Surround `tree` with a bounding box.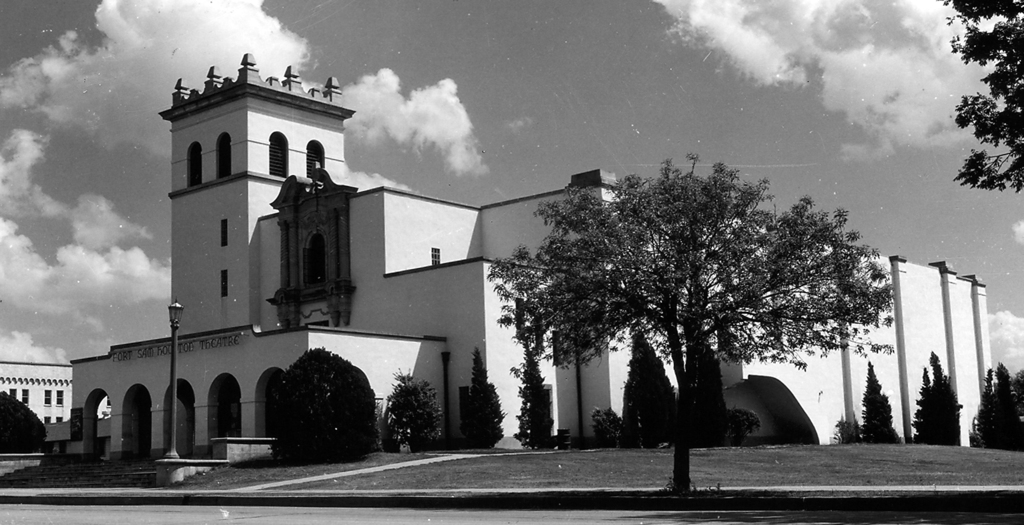
{"x1": 911, "y1": 346, "x2": 962, "y2": 445}.
